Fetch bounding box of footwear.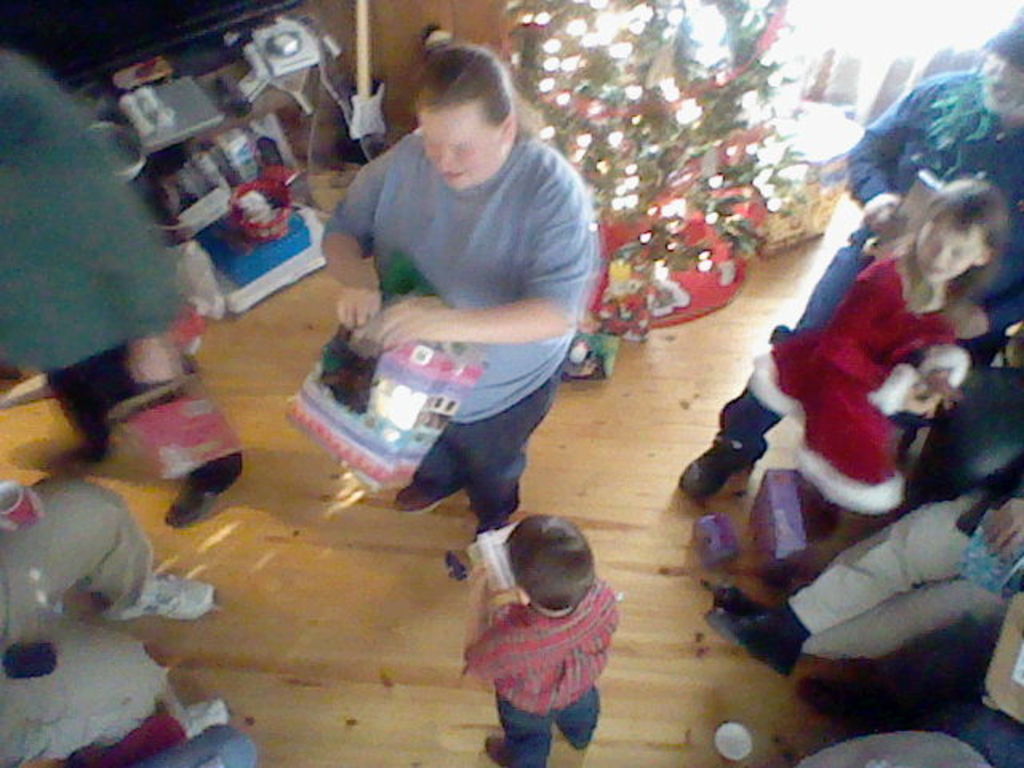
Bbox: bbox=(184, 696, 226, 739).
